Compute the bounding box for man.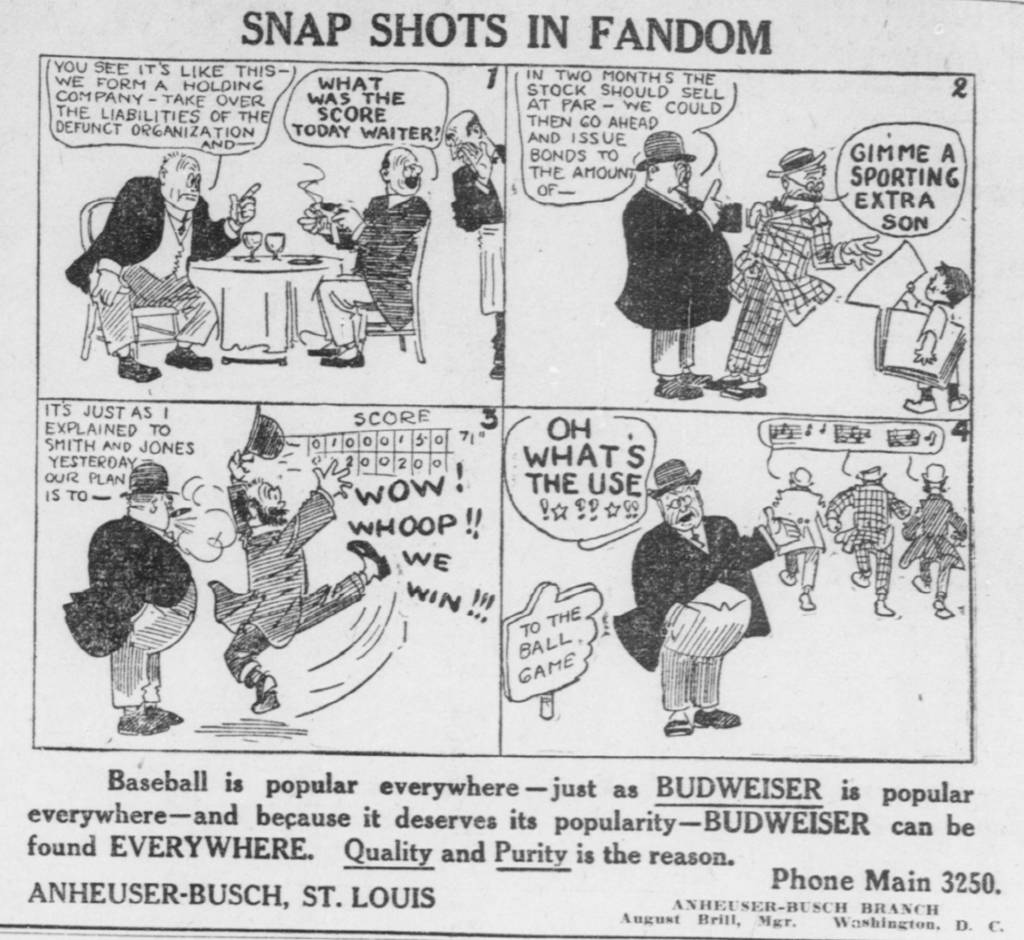
box(768, 466, 832, 601).
